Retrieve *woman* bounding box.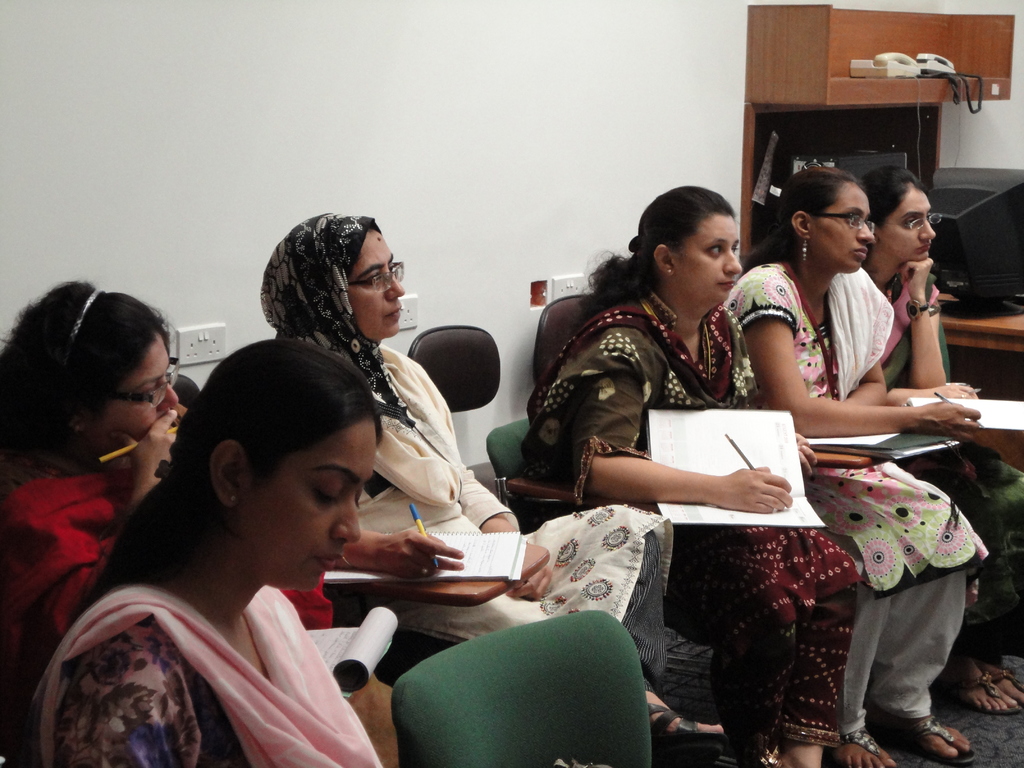
Bounding box: [522, 184, 865, 767].
